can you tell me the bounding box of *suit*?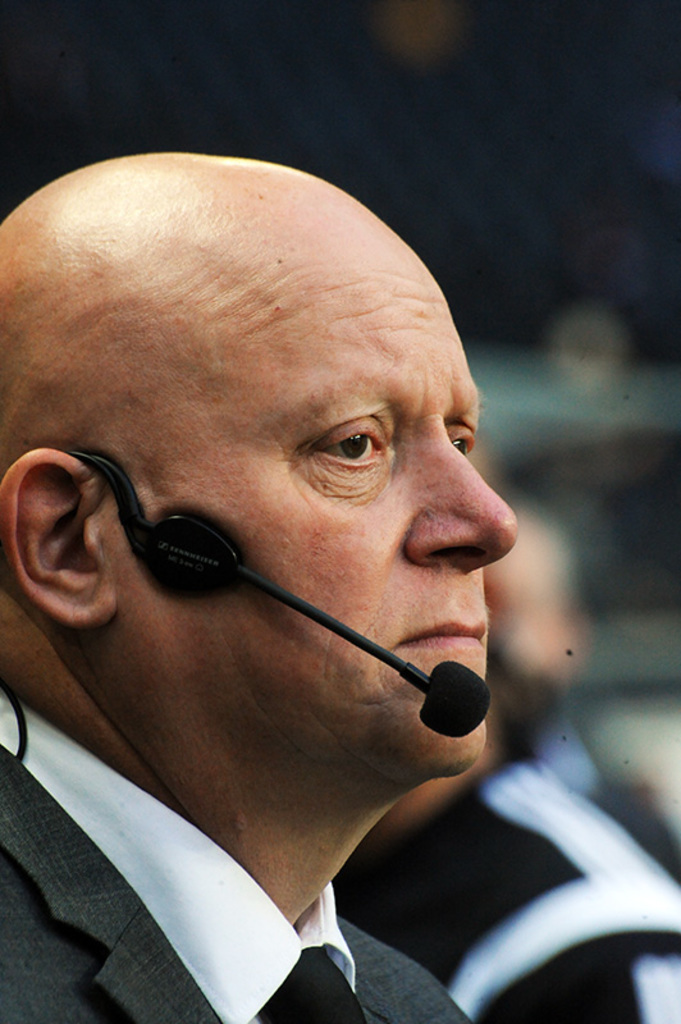
BBox(1, 795, 484, 1023).
